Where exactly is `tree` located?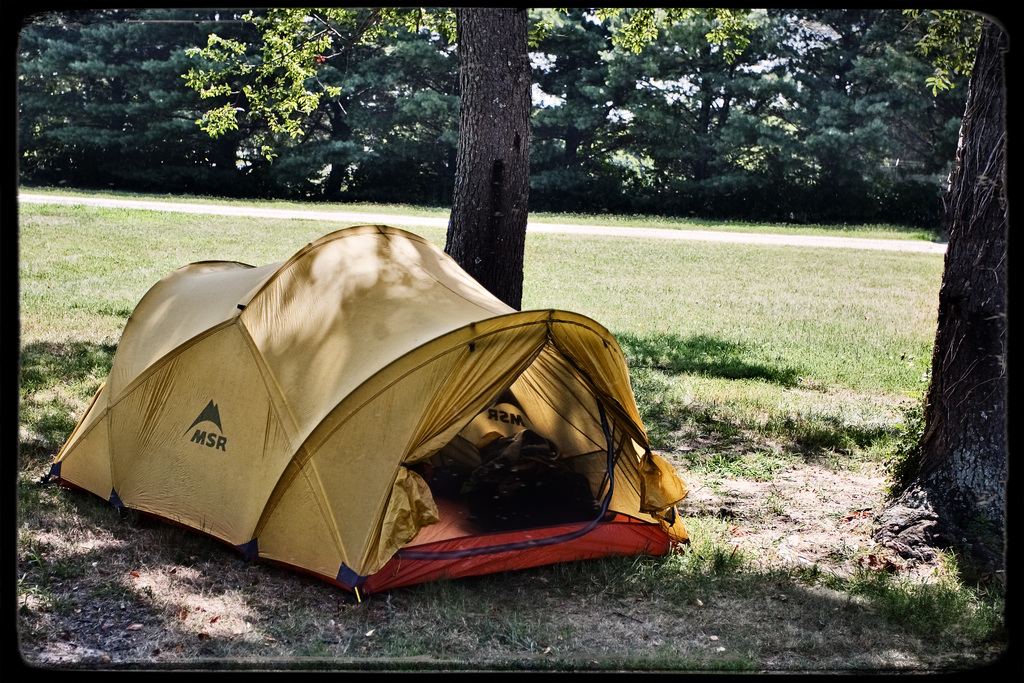
Its bounding box is locate(866, 29, 1018, 553).
